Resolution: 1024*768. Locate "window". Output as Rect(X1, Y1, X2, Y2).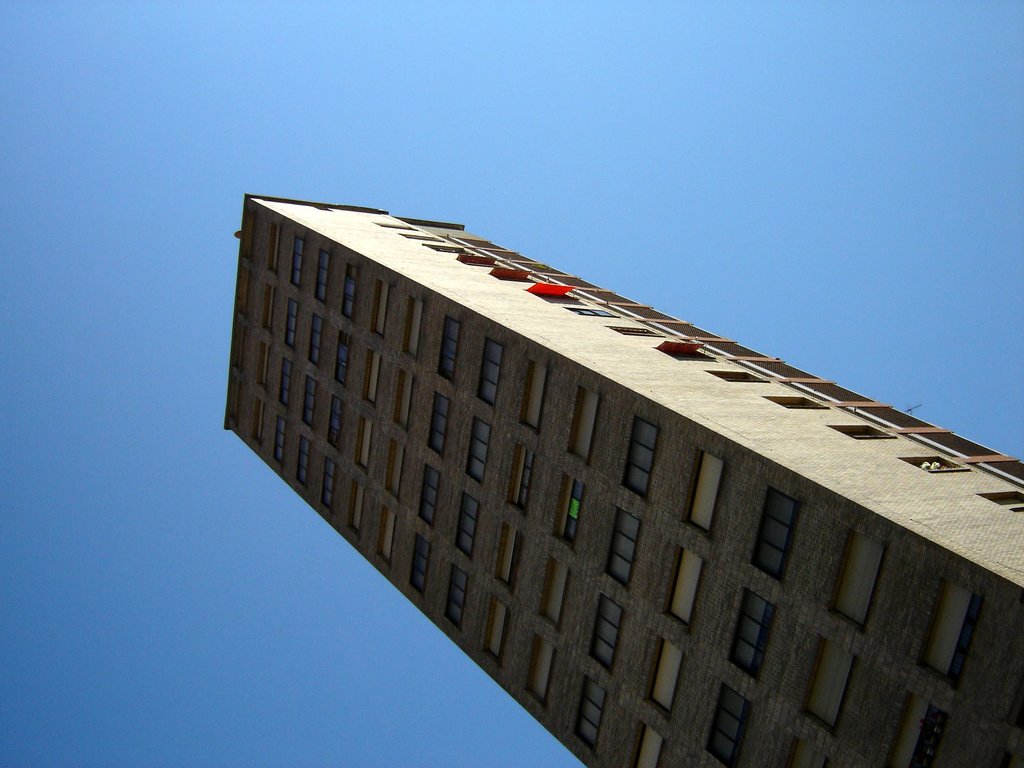
Rect(522, 284, 572, 303).
